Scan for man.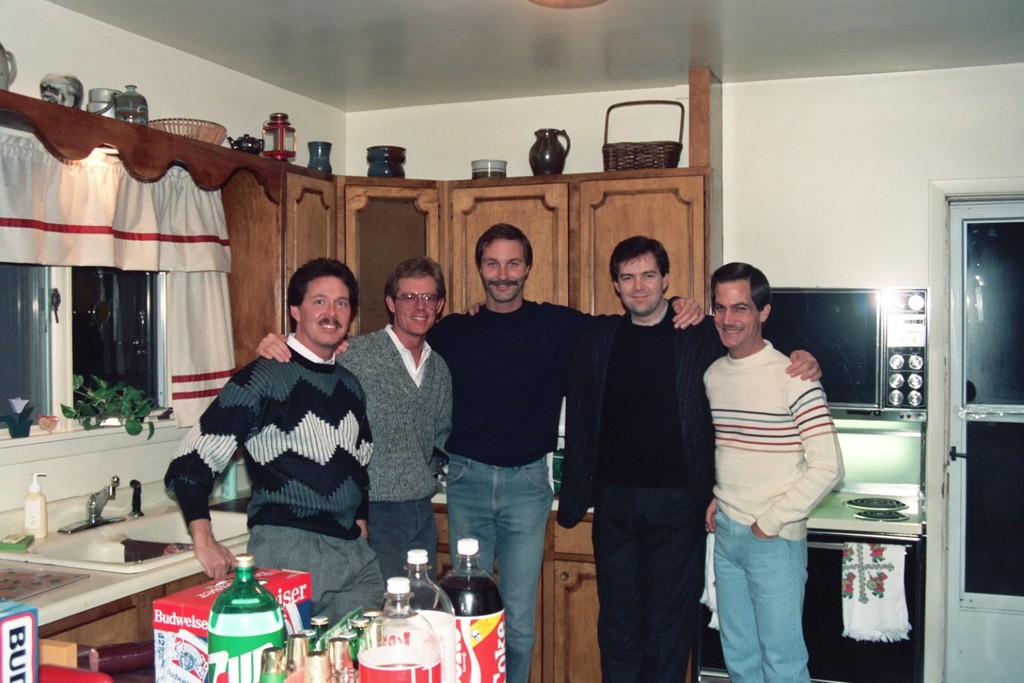
Scan result: BBox(165, 255, 405, 636).
